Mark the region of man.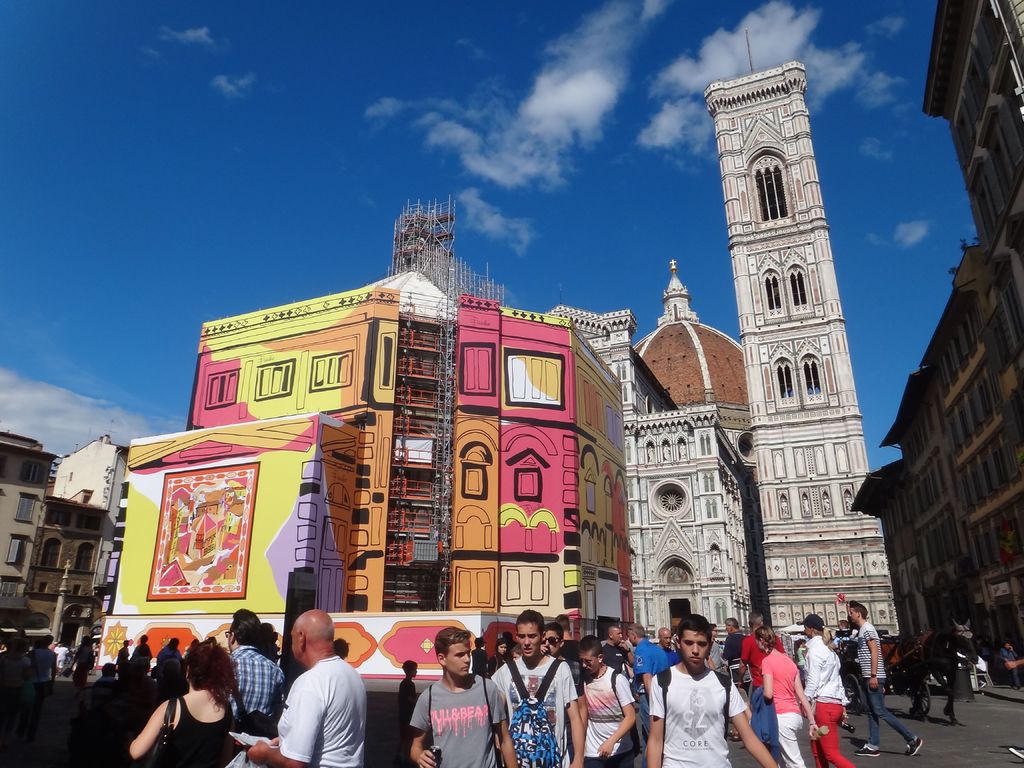
Region: detection(263, 633, 373, 767).
